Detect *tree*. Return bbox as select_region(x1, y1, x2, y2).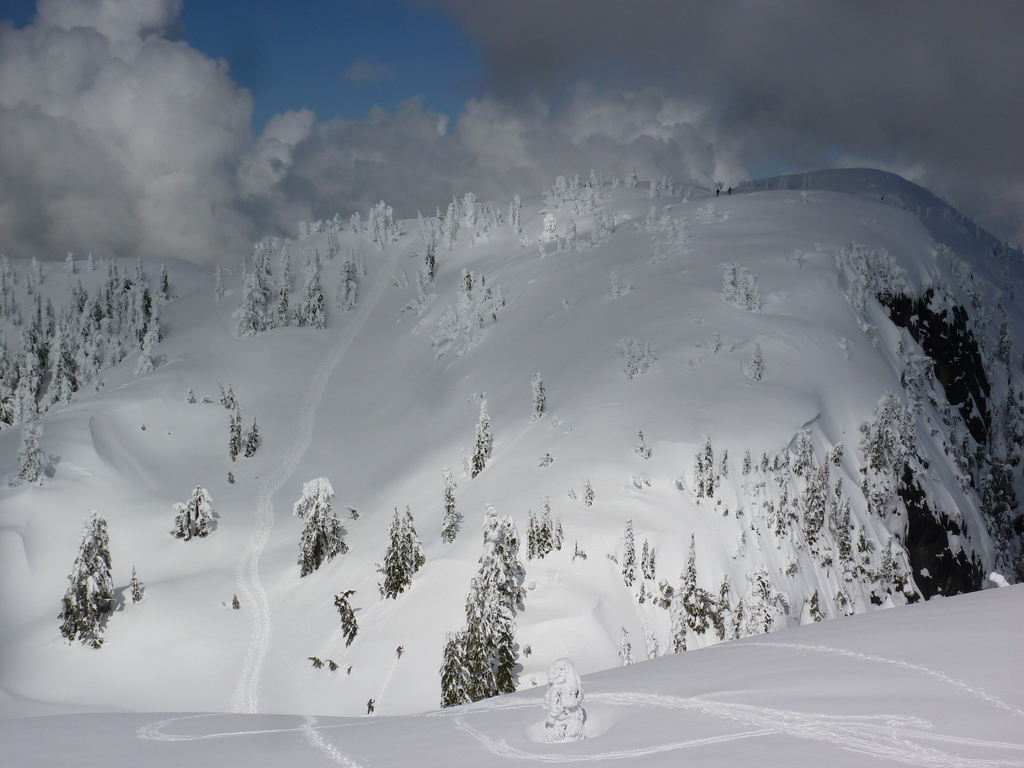
select_region(646, 206, 662, 231).
